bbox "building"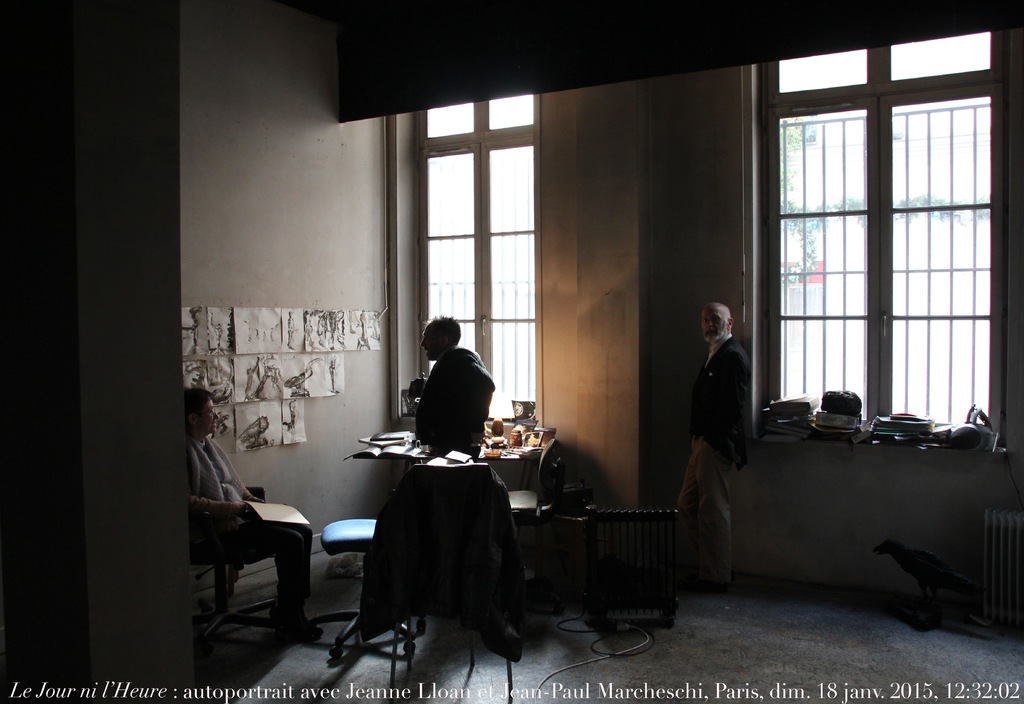
(x1=0, y1=0, x2=1023, y2=703)
